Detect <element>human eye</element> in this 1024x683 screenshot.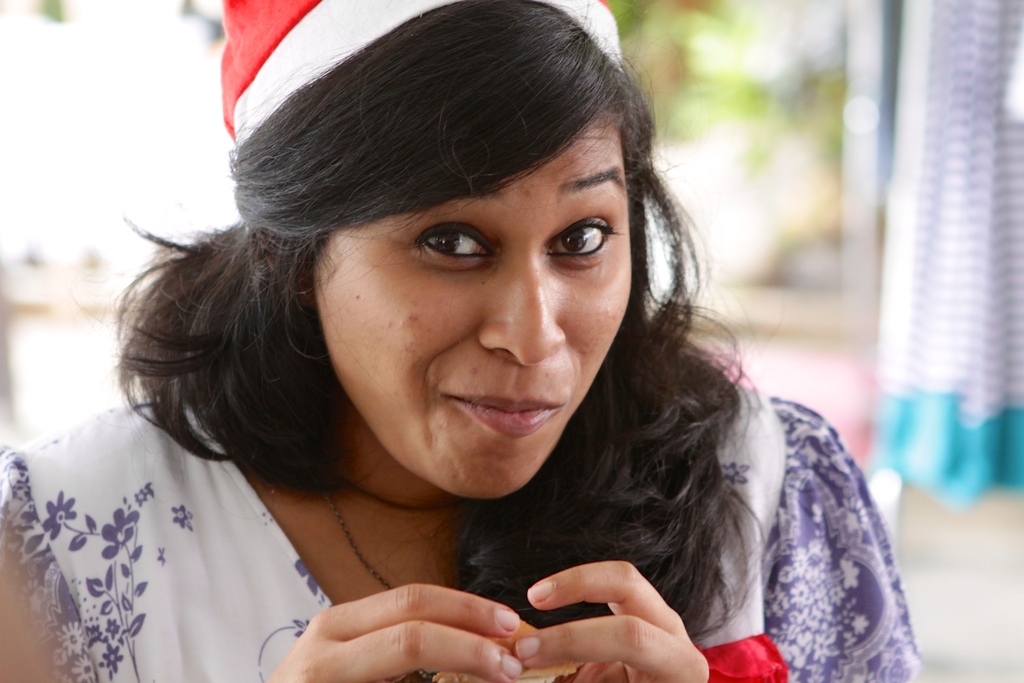
Detection: 413, 222, 501, 267.
